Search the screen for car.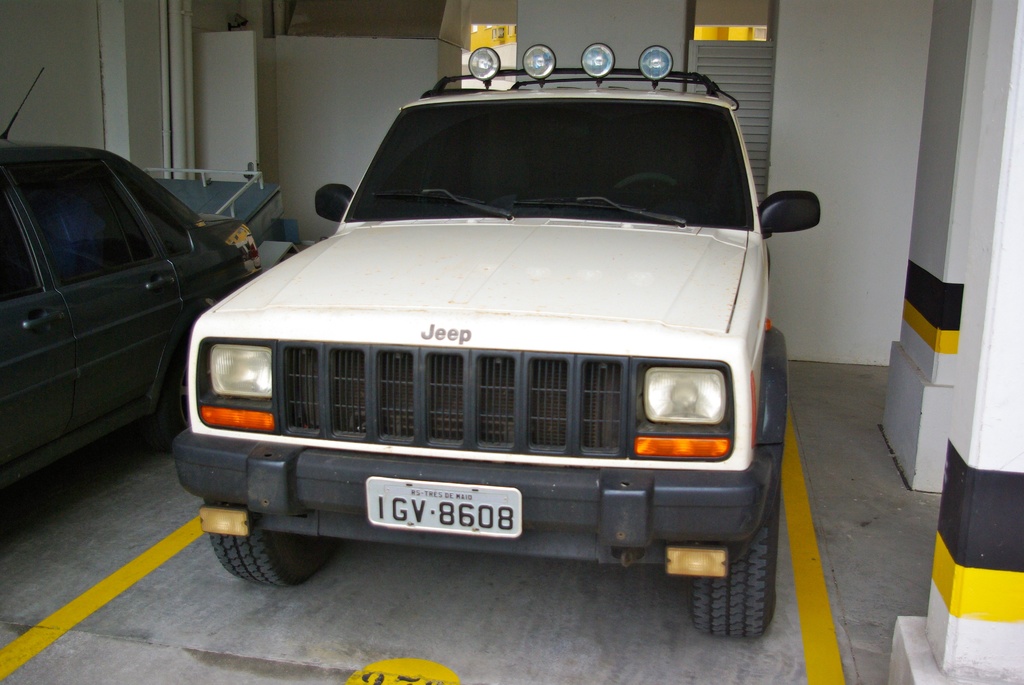
Found at [x1=0, y1=67, x2=262, y2=500].
